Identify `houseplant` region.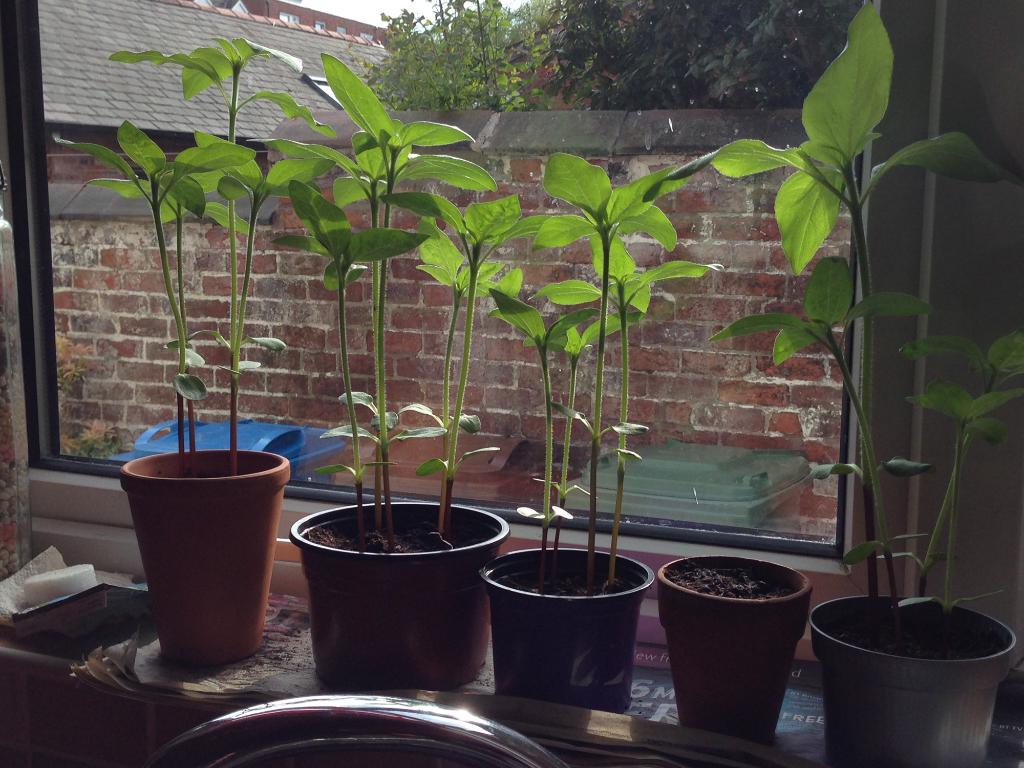
Region: l=660, t=542, r=821, b=754.
